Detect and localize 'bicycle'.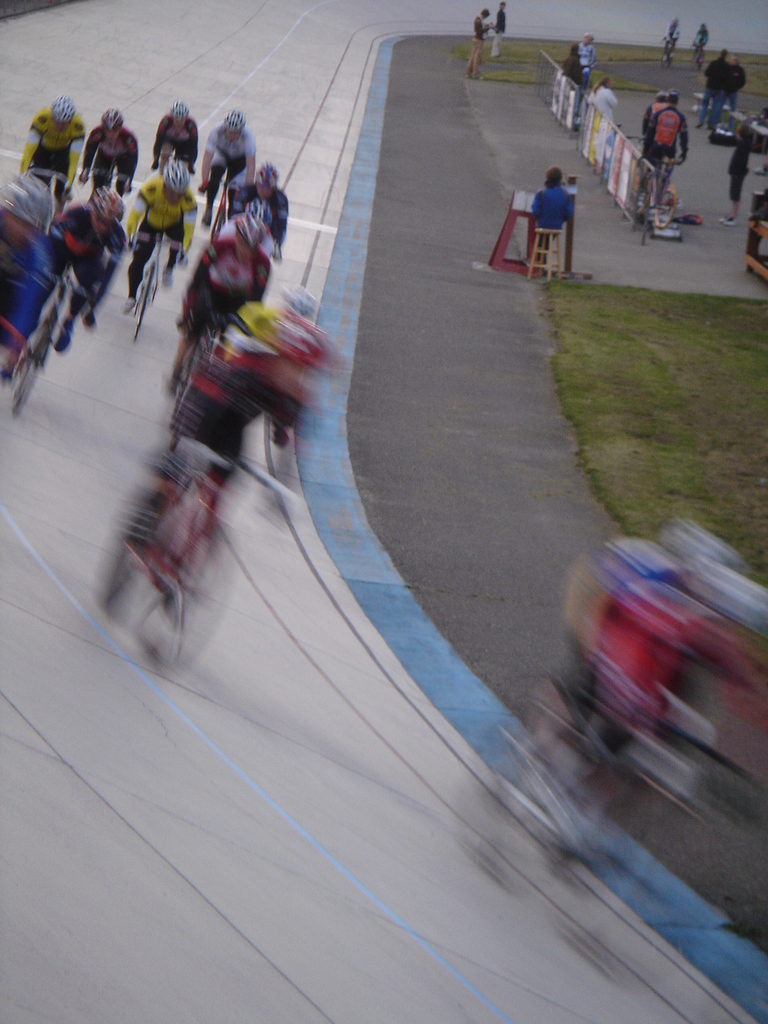
Localized at box=[136, 221, 188, 342].
